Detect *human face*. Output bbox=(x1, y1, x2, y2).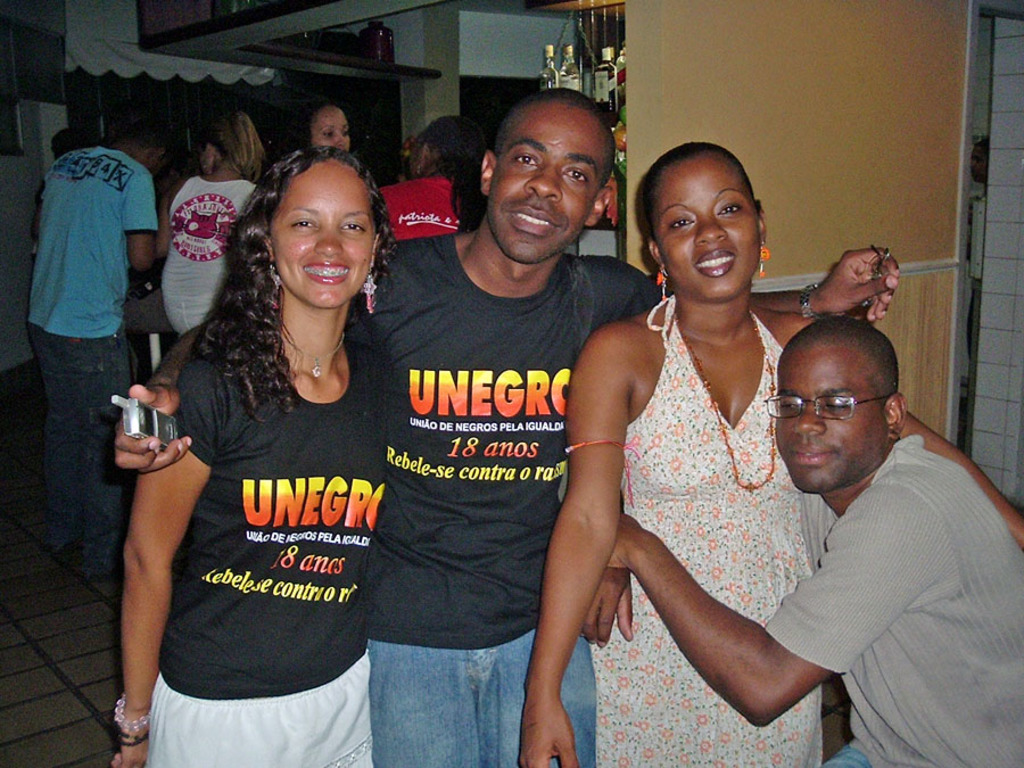
bbox=(313, 110, 356, 155).
